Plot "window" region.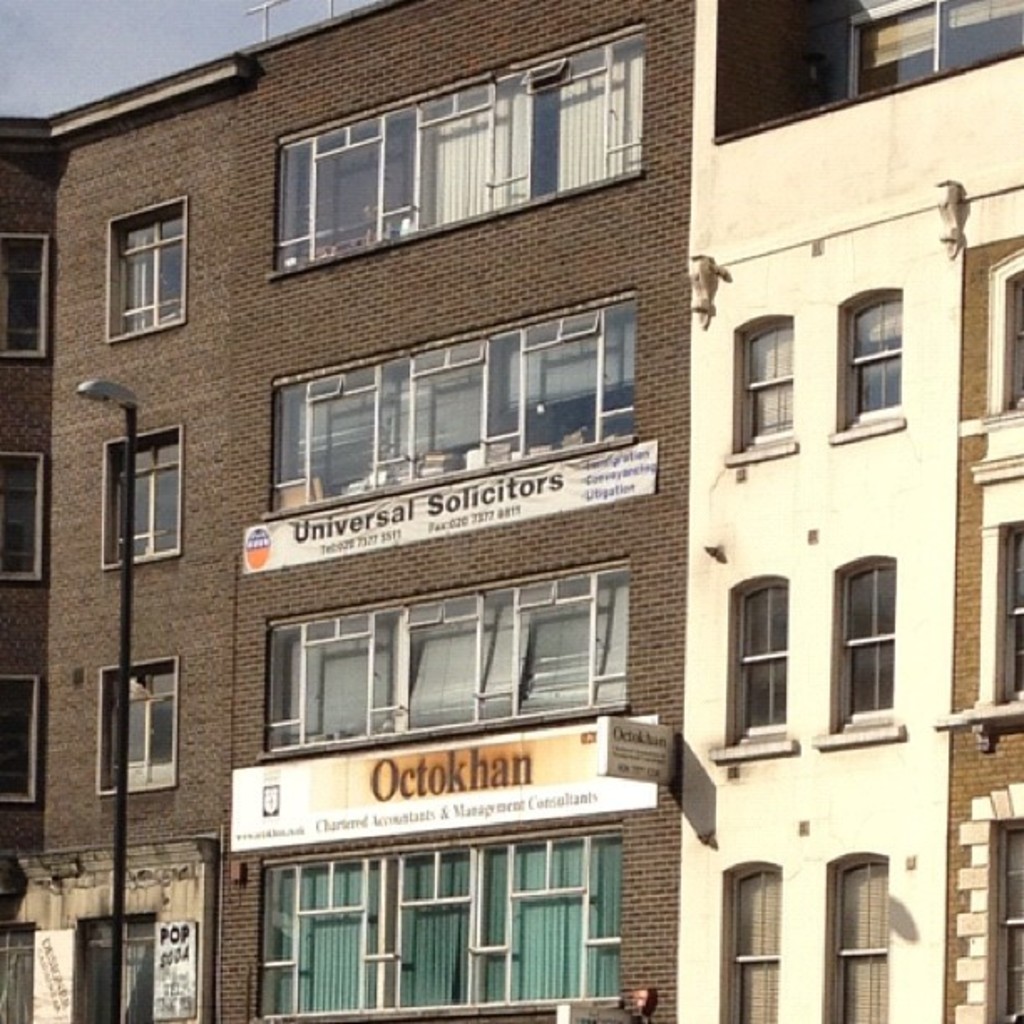
Plotted at left=0, top=678, right=40, bottom=801.
